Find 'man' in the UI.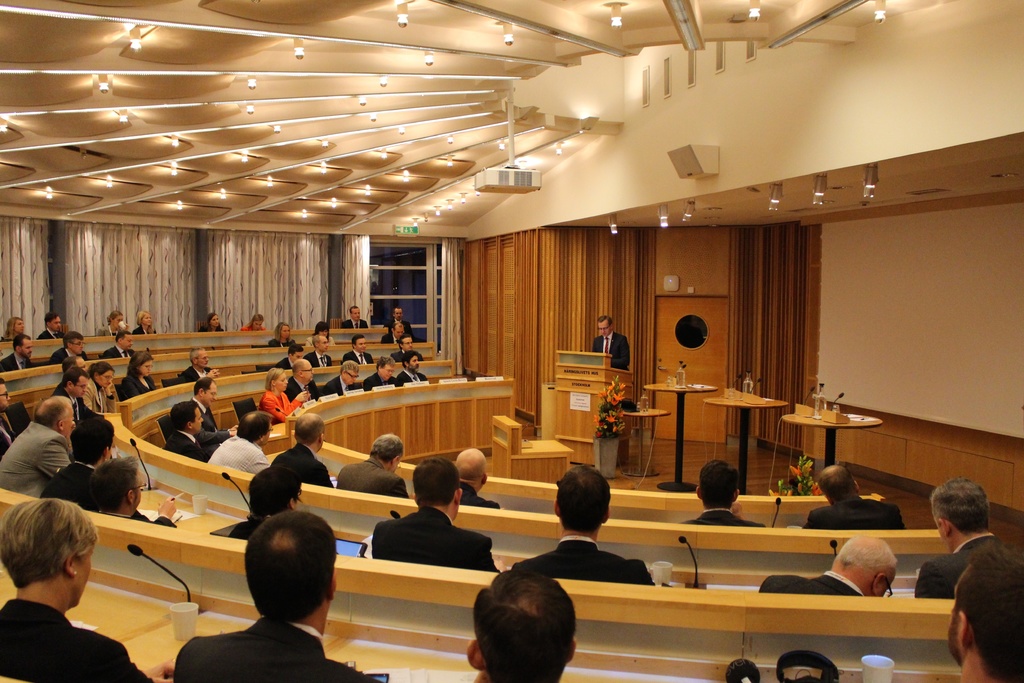
UI element at (333,432,408,497).
